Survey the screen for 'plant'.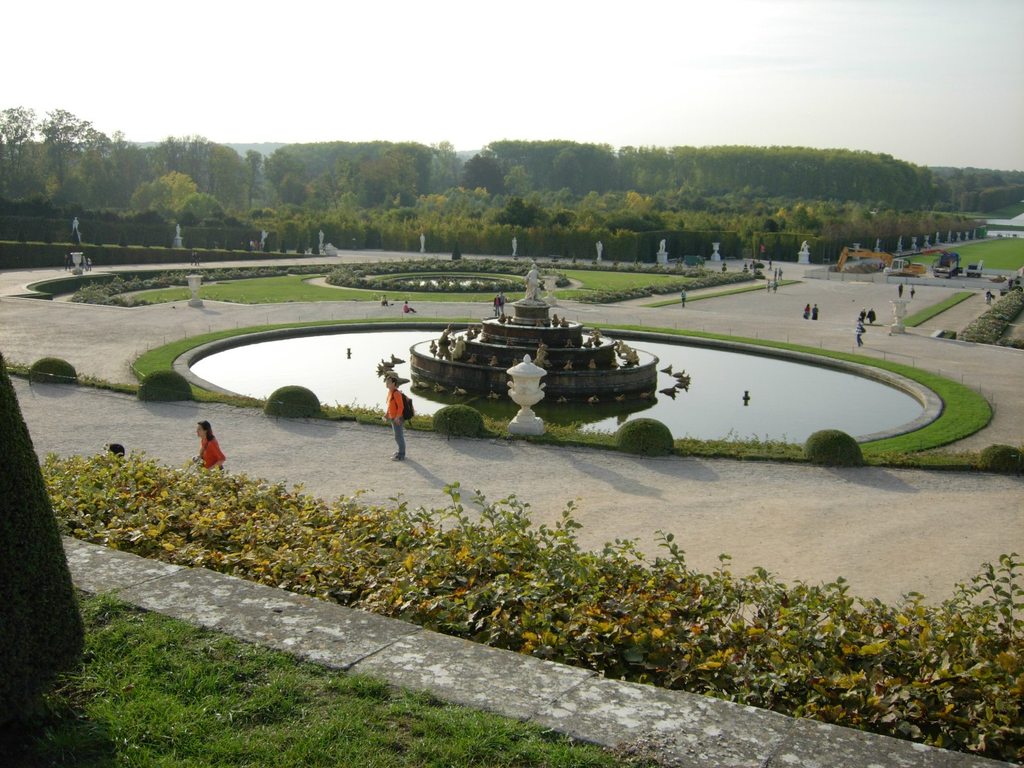
Survey found: <bbox>133, 369, 207, 405</bbox>.
